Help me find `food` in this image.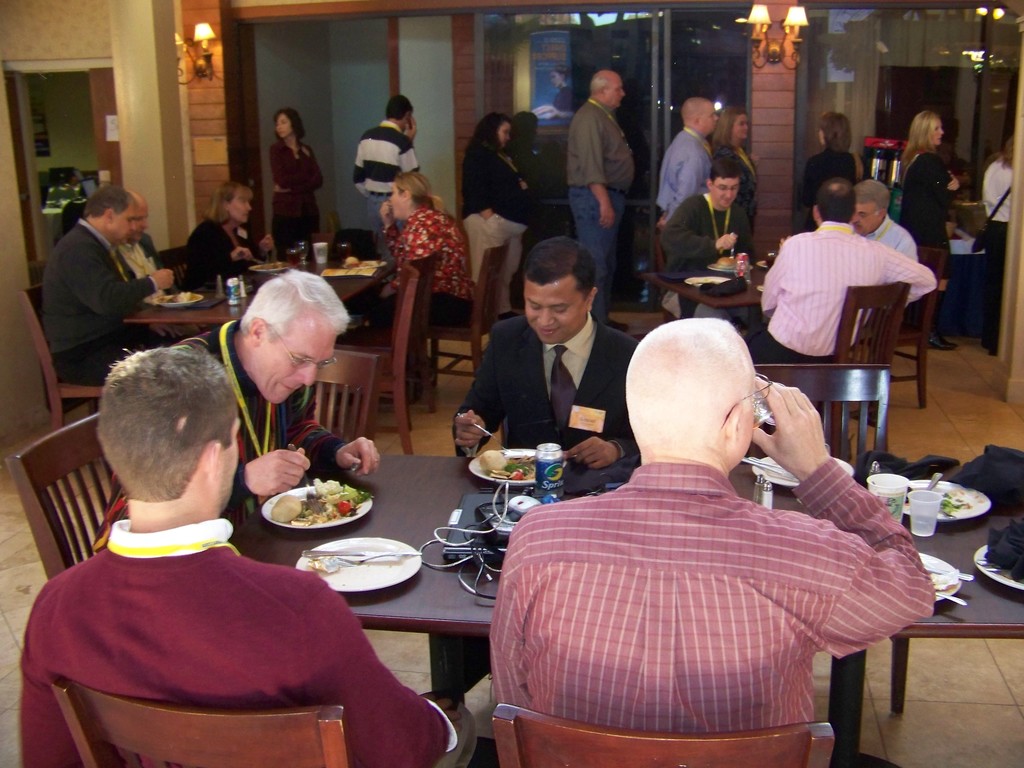
Found it: 477,449,539,488.
